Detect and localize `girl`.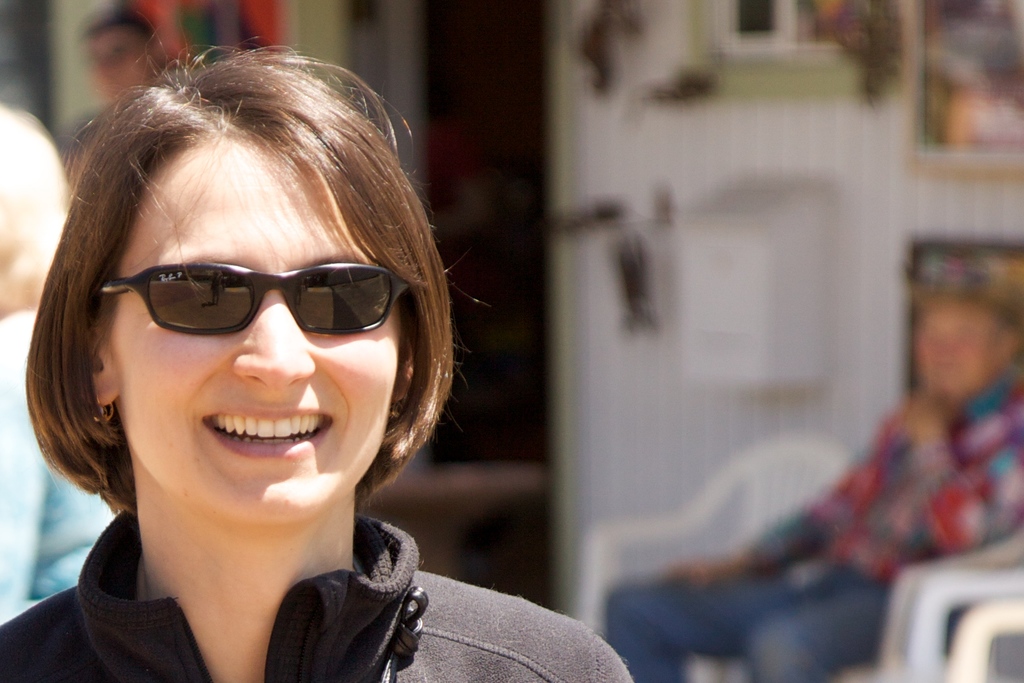
Localized at [0,26,631,682].
